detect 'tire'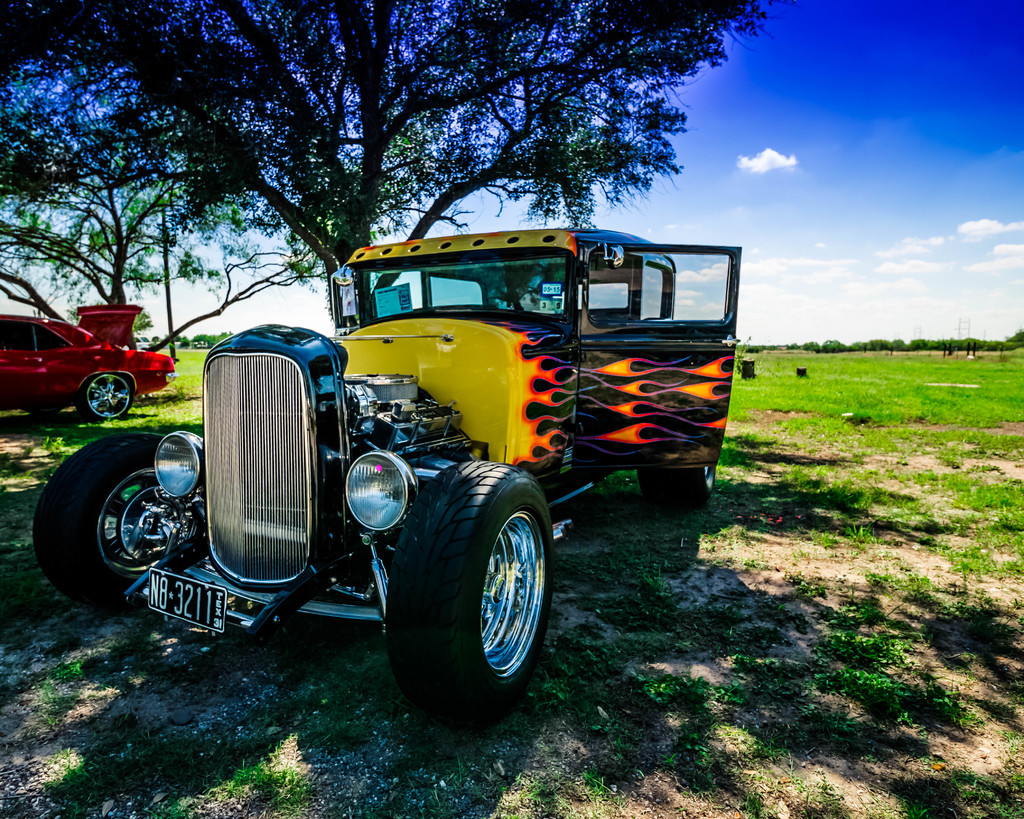
detection(74, 374, 132, 418)
